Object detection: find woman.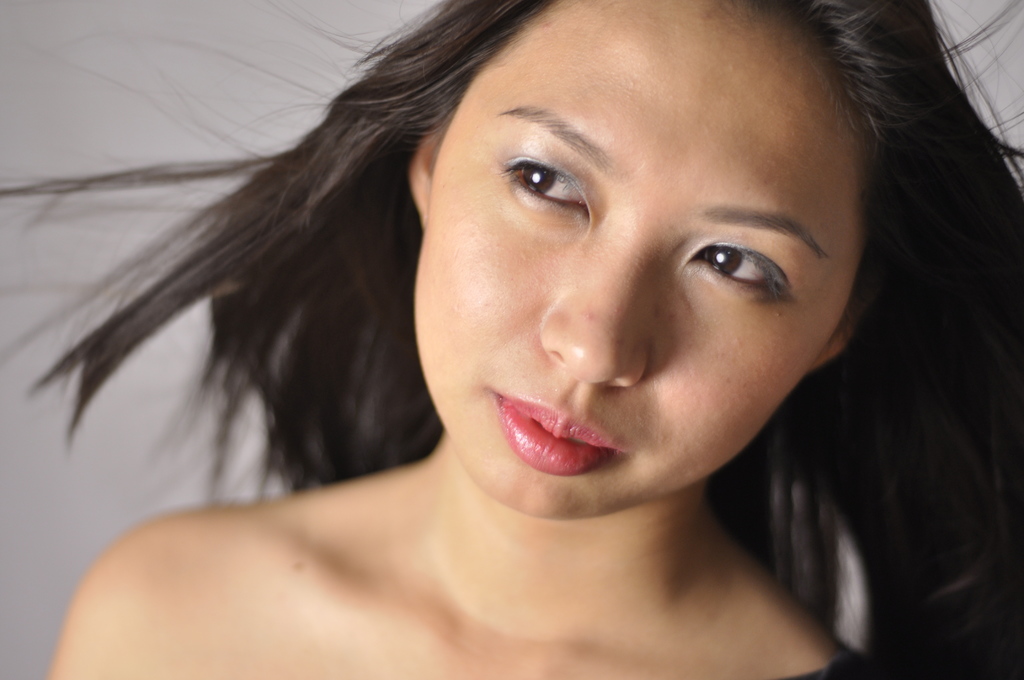
[30, 0, 998, 678].
